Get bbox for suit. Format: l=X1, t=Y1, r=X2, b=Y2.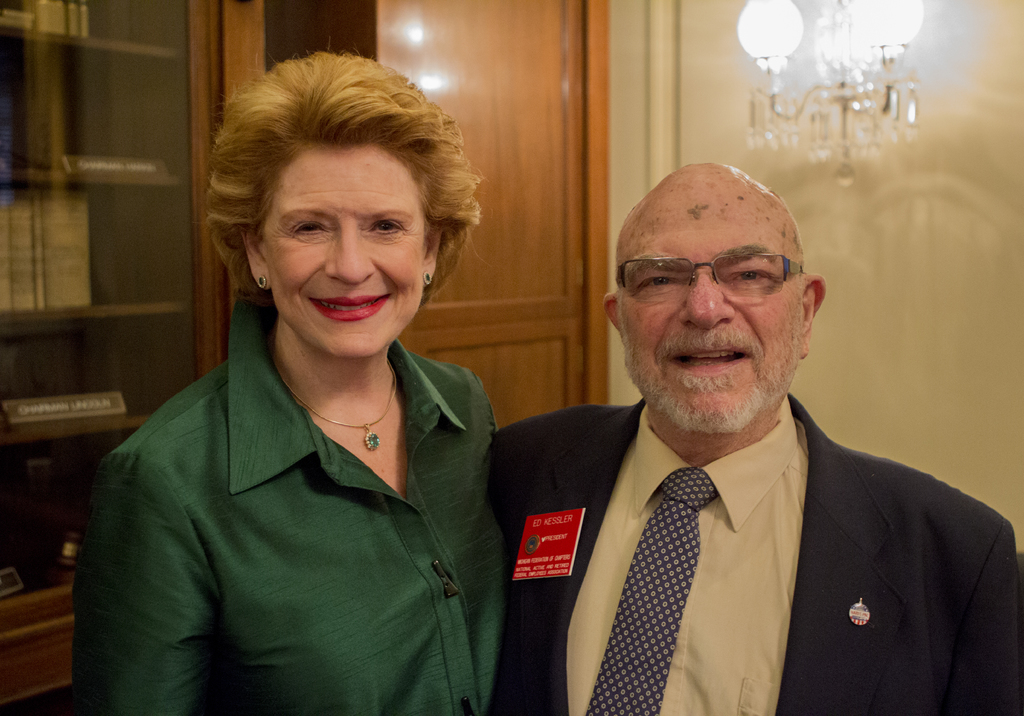
l=447, t=316, r=998, b=698.
